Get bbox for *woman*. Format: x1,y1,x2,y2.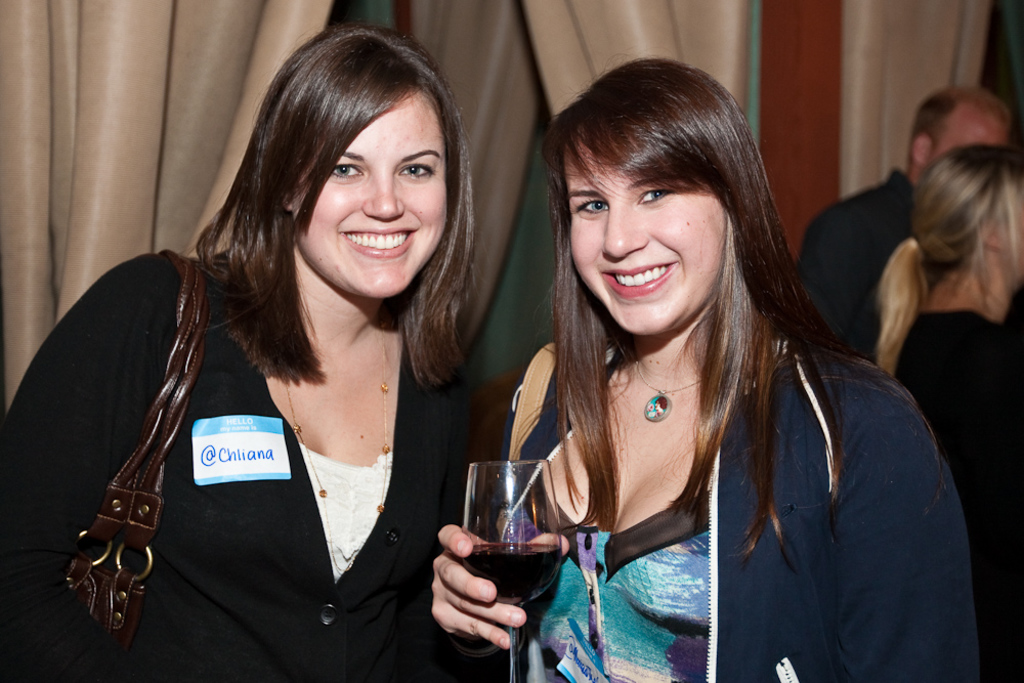
865,144,1023,682.
